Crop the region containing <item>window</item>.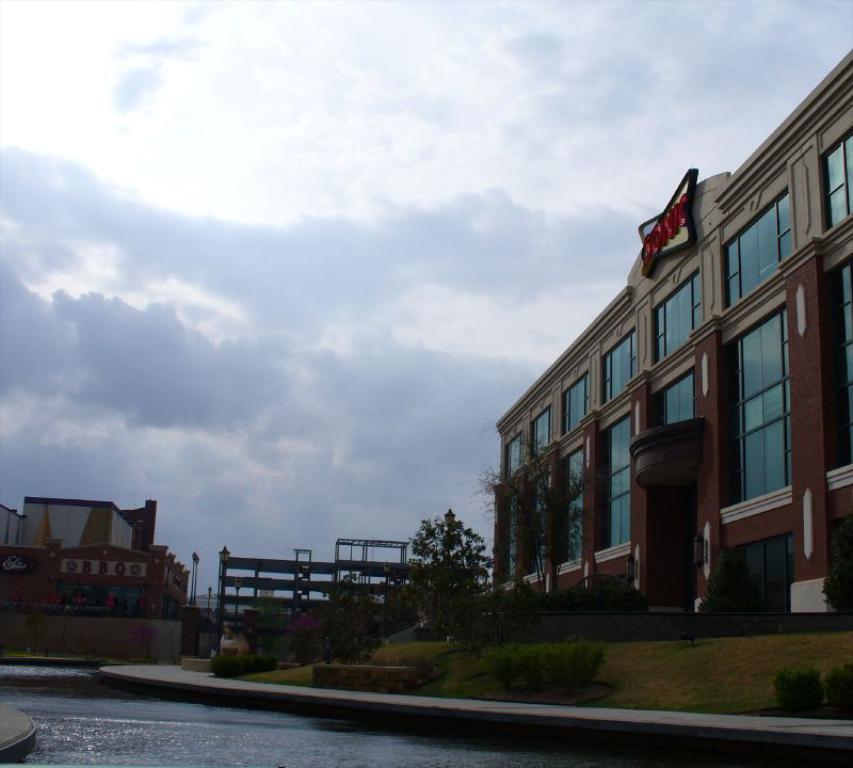
Crop region: l=722, t=183, r=795, b=311.
